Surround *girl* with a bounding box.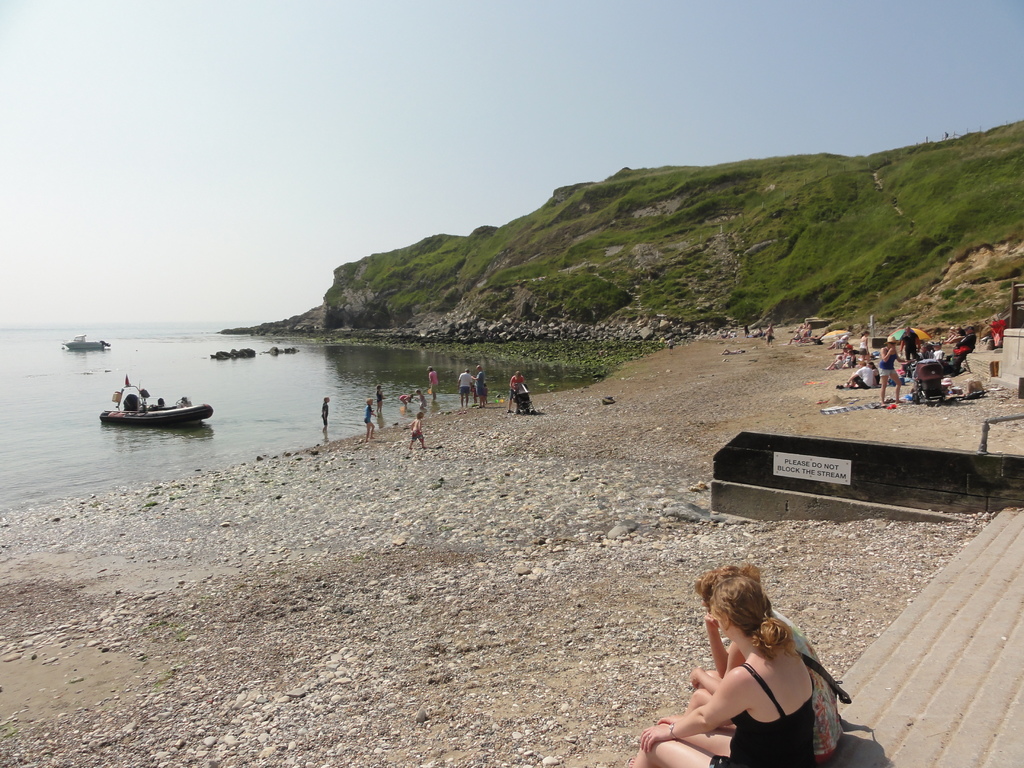
BBox(413, 388, 426, 406).
